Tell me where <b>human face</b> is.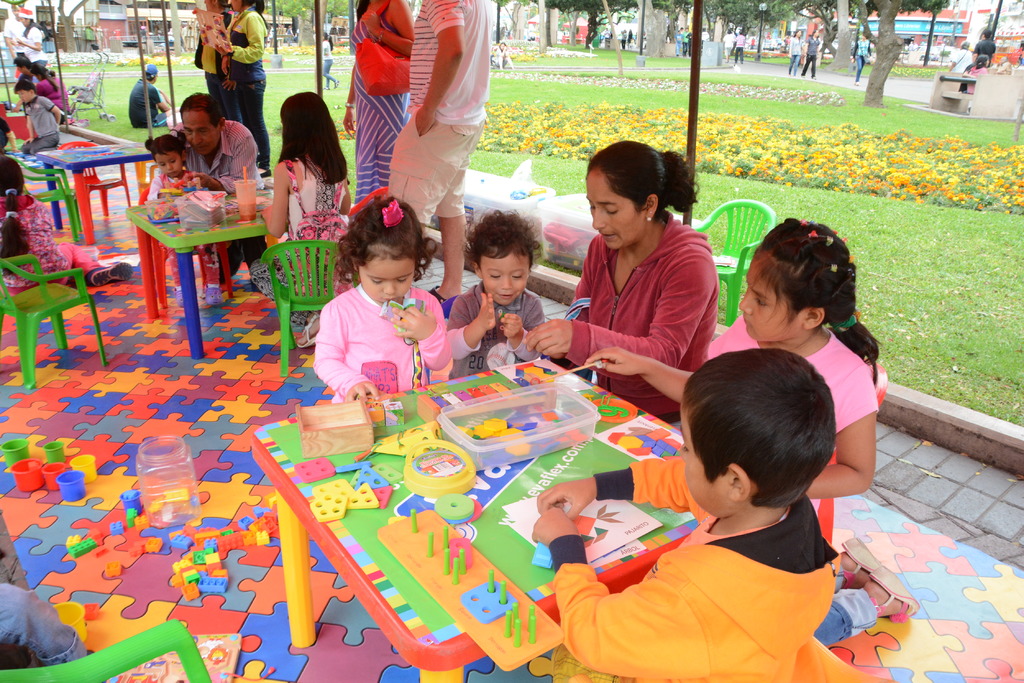
<b>human face</b> is at 359/250/413/303.
